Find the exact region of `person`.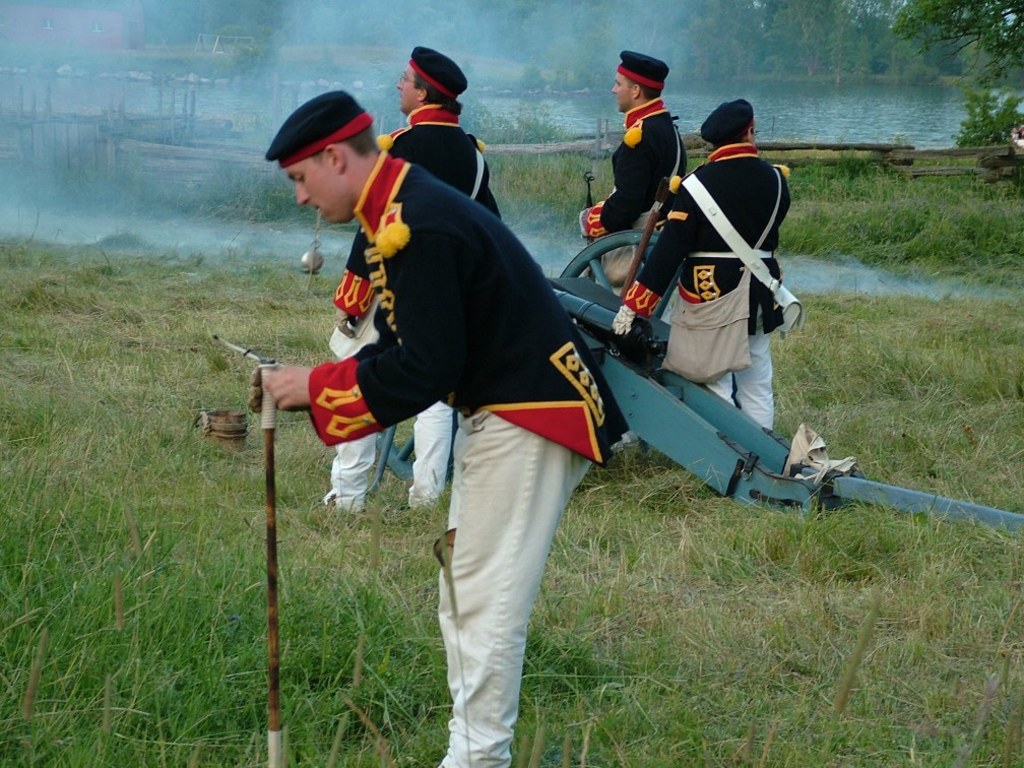
Exact region: left=323, top=50, right=501, bottom=516.
